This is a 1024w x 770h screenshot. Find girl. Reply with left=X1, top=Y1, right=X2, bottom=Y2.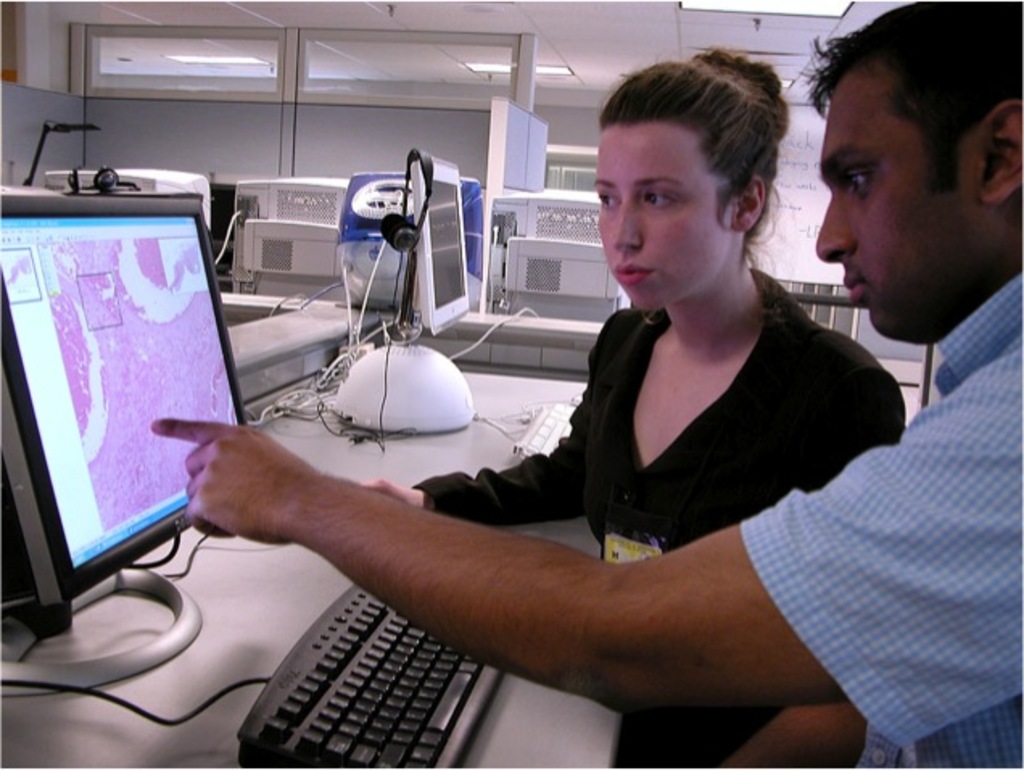
left=354, top=43, right=913, bottom=768.
